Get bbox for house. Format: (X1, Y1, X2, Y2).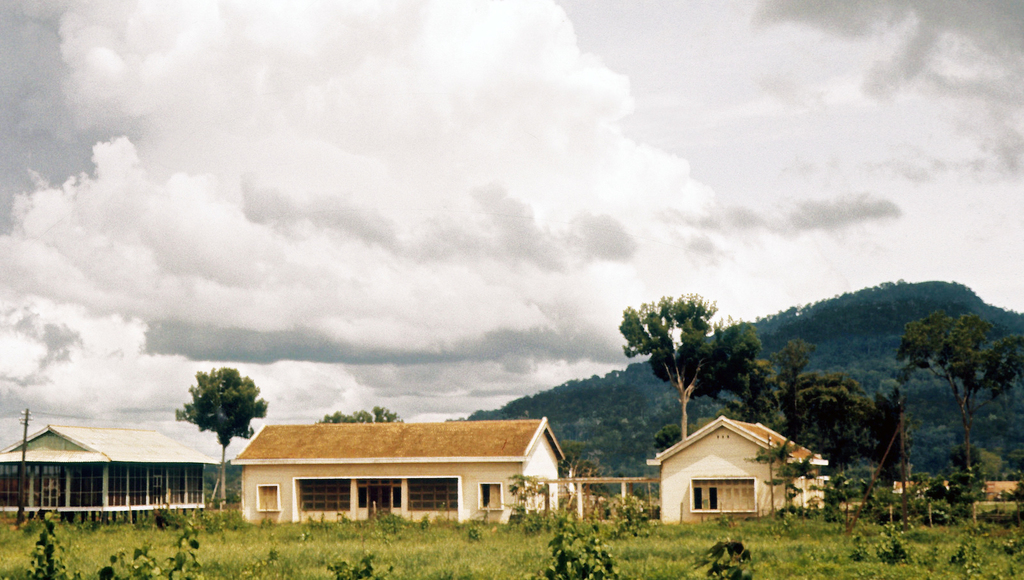
(233, 417, 572, 524).
